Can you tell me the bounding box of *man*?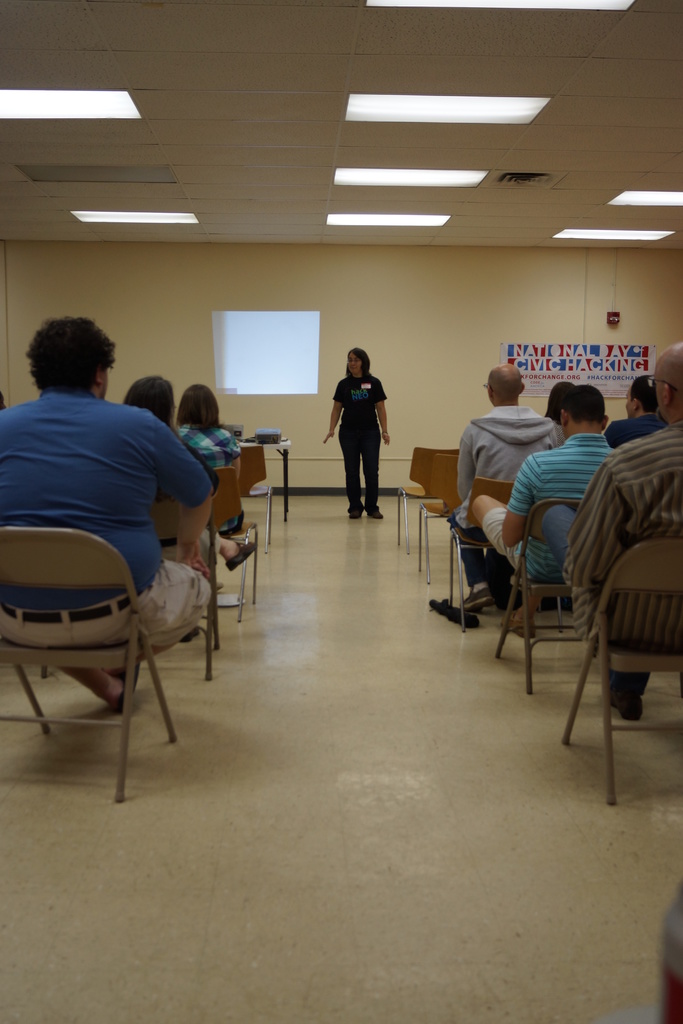
box(549, 342, 682, 715).
